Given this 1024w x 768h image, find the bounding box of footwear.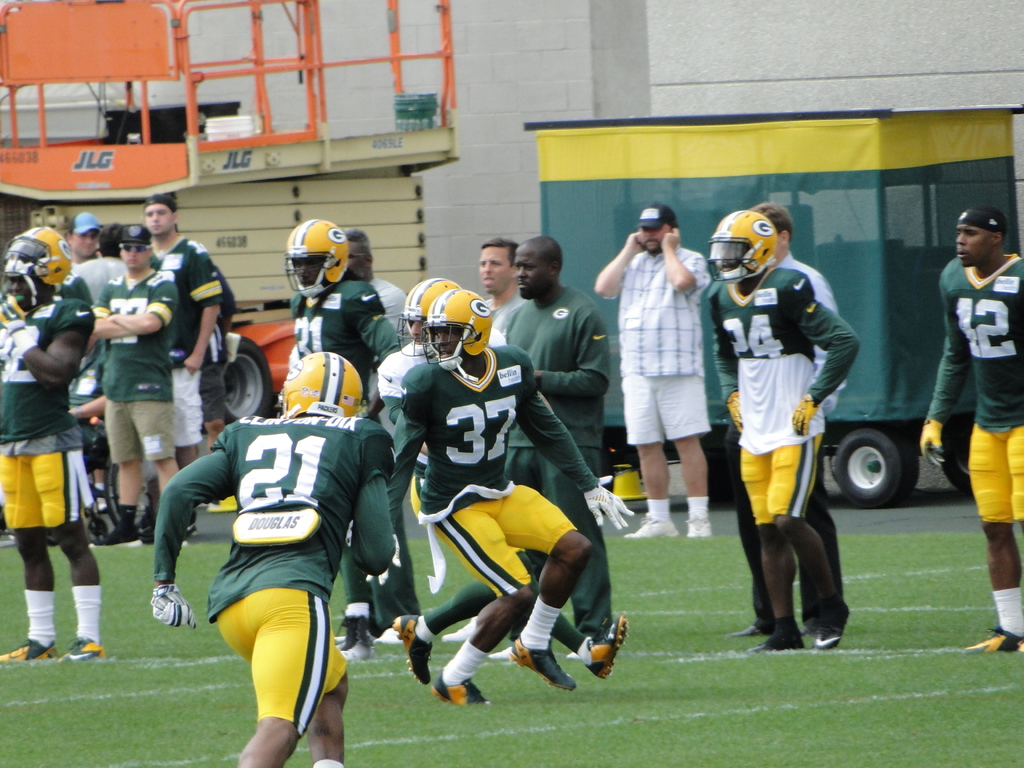
<box>426,673,493,714</box>.
